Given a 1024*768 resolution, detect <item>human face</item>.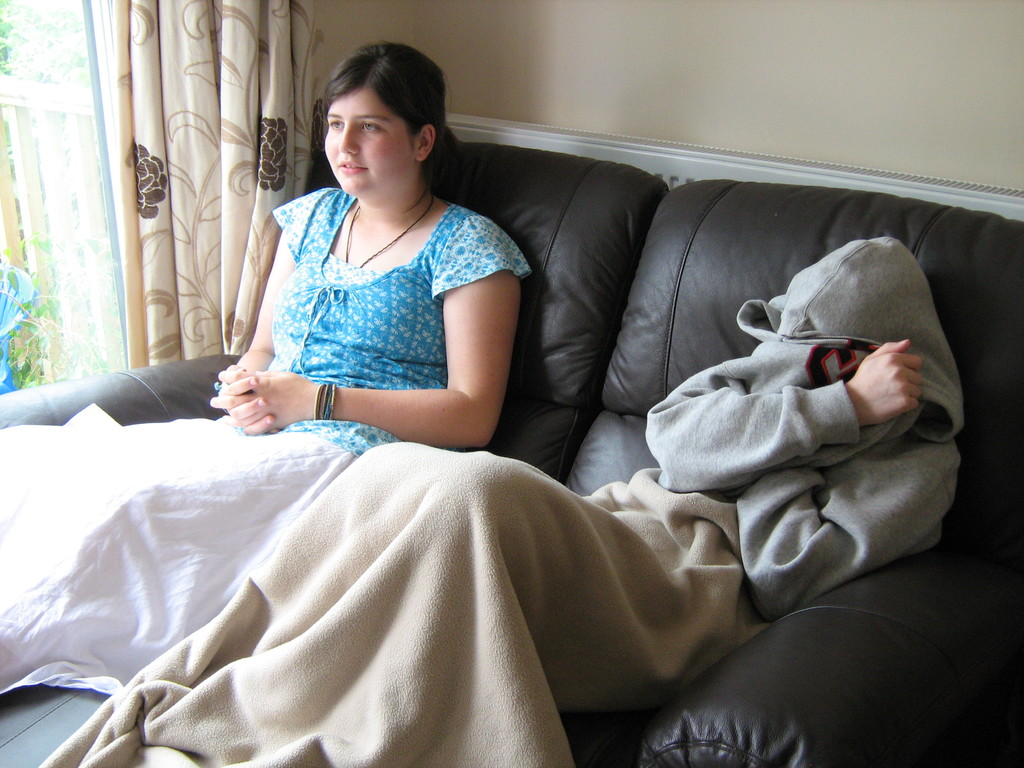
323:86:415:193.
